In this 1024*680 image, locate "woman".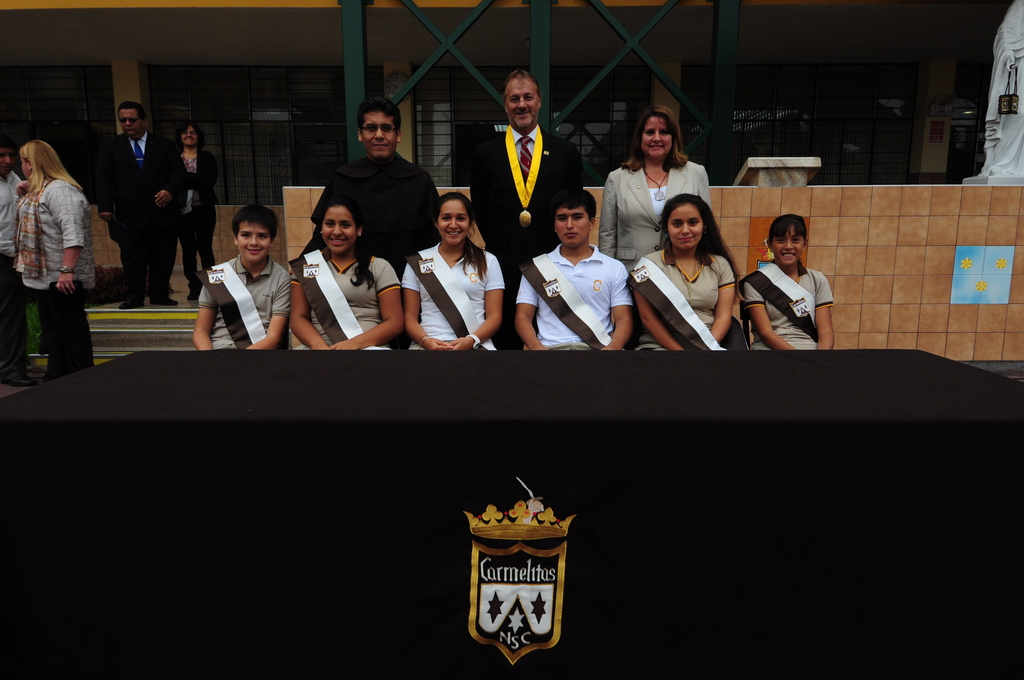
Bounding box: select_region(14, 140, 104, 383).
